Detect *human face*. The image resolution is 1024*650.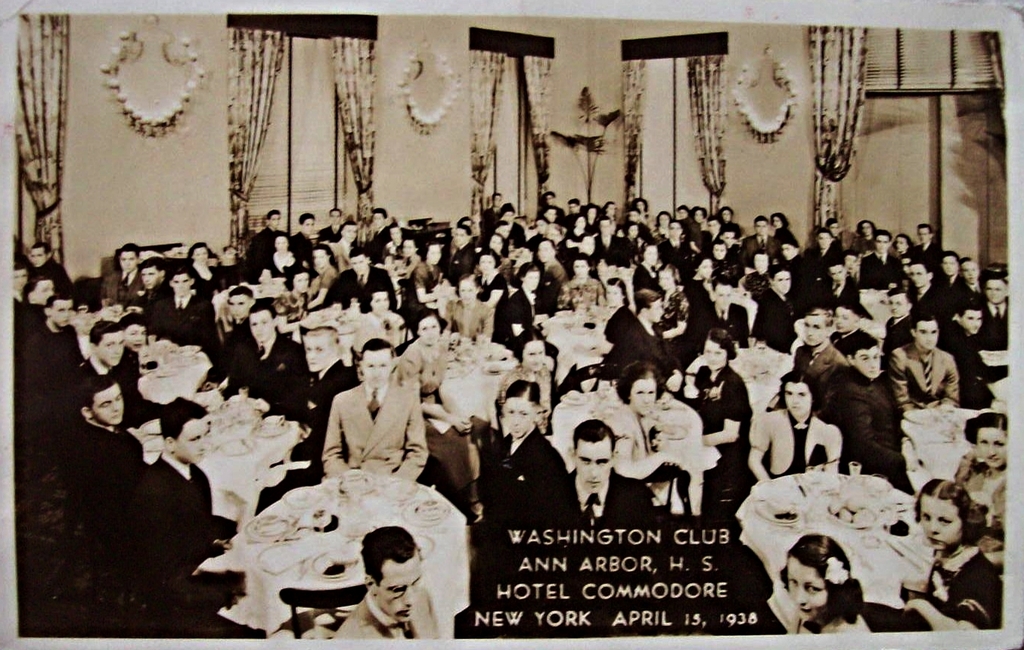
300:332:334:373.
